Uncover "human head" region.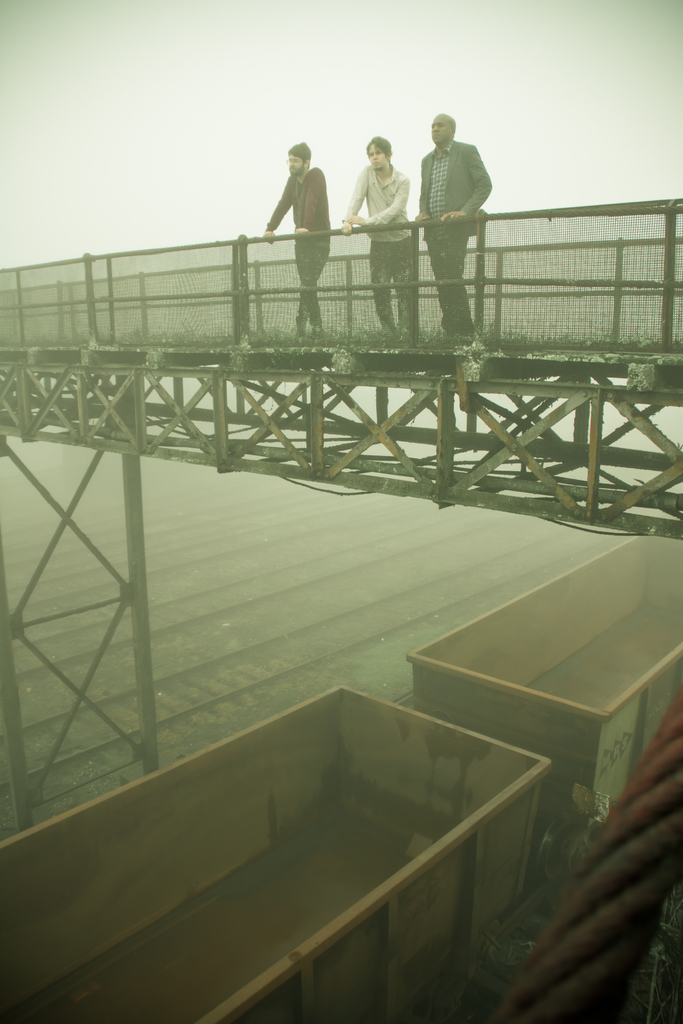
Uncovered: 422 106 456 148.
